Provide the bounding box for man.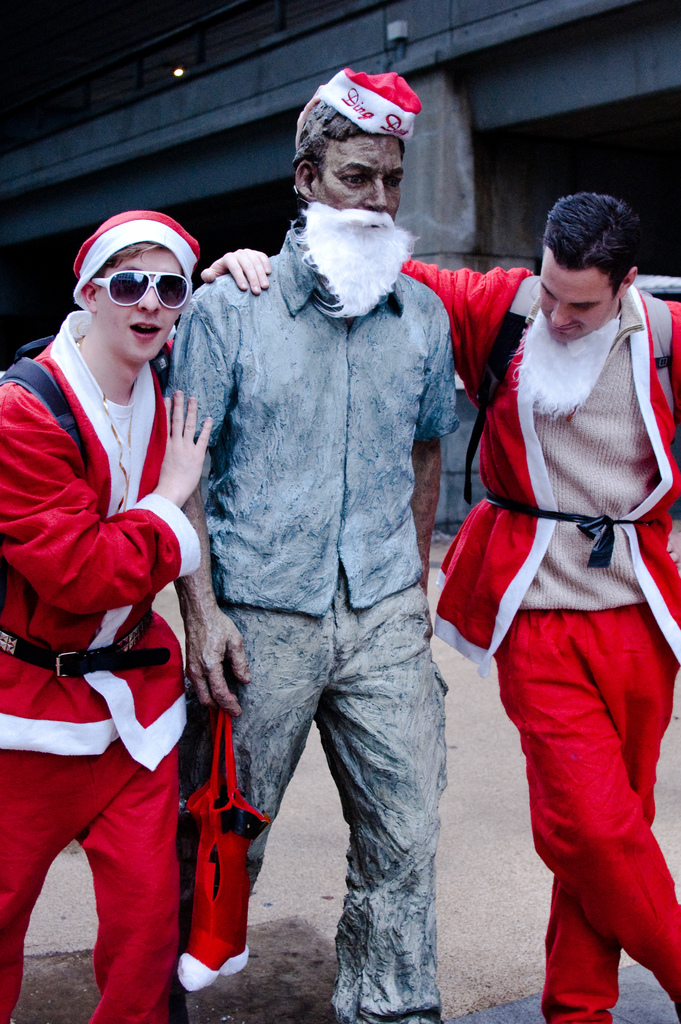
[394, 189, 680, 1023].
